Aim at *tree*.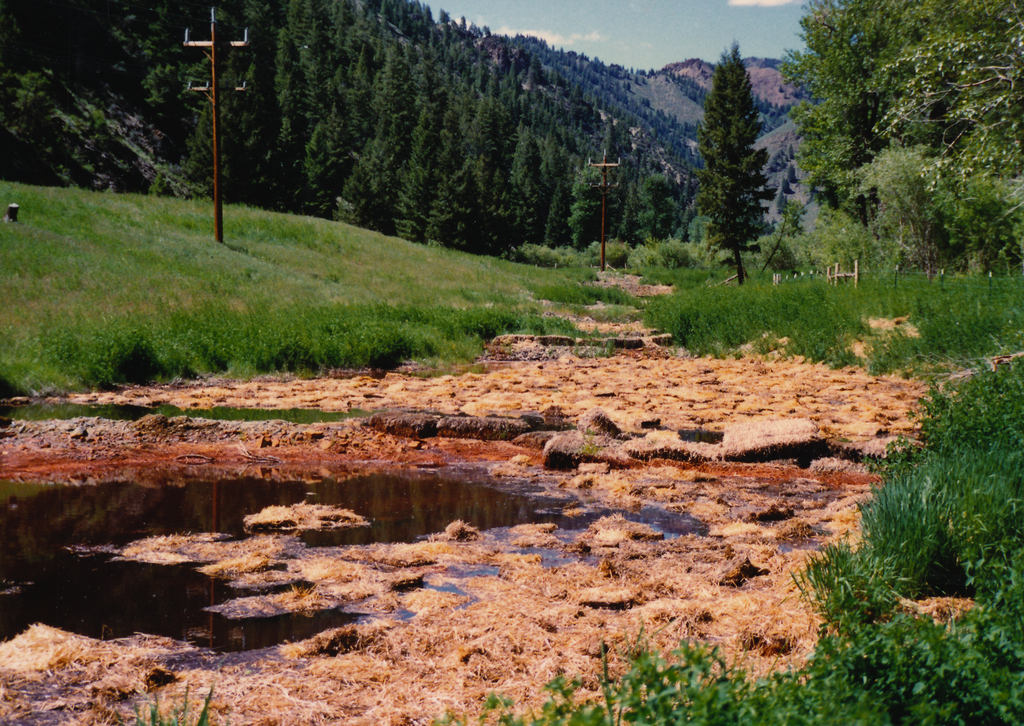
Aimed at {"left": 858, "top": 34, "right": 1016, "bottom": 223}.
